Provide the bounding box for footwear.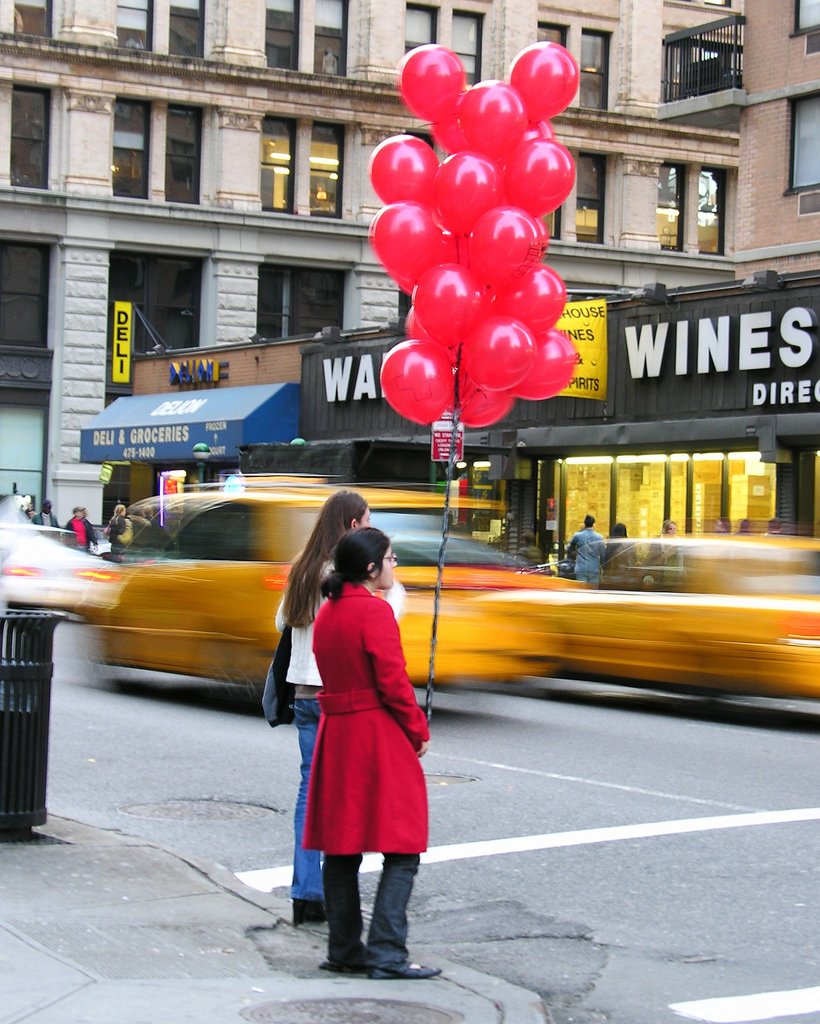
Rect(326, 939, 377, 977).
